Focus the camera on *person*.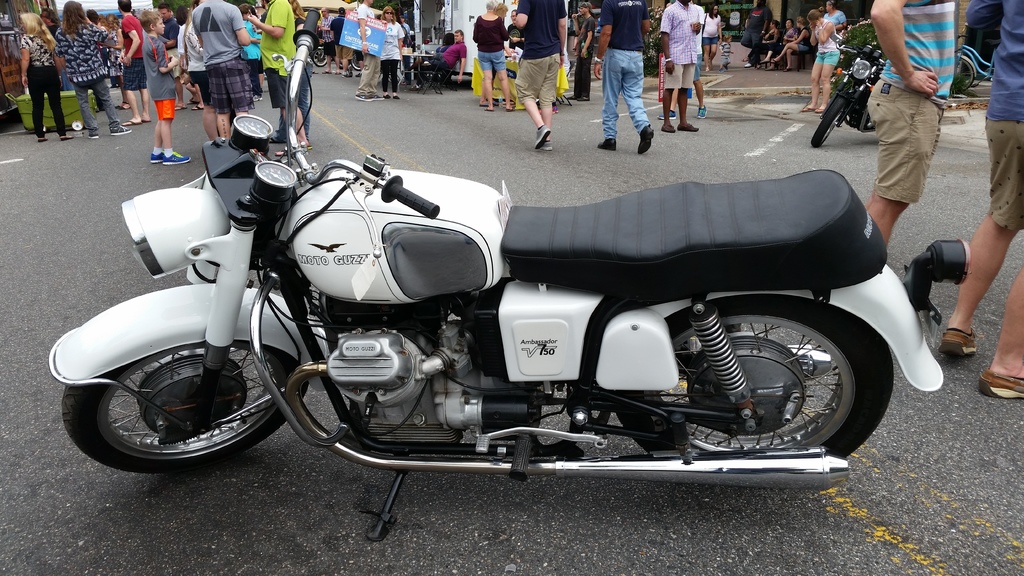
Focus region: 658:0:703:136.
